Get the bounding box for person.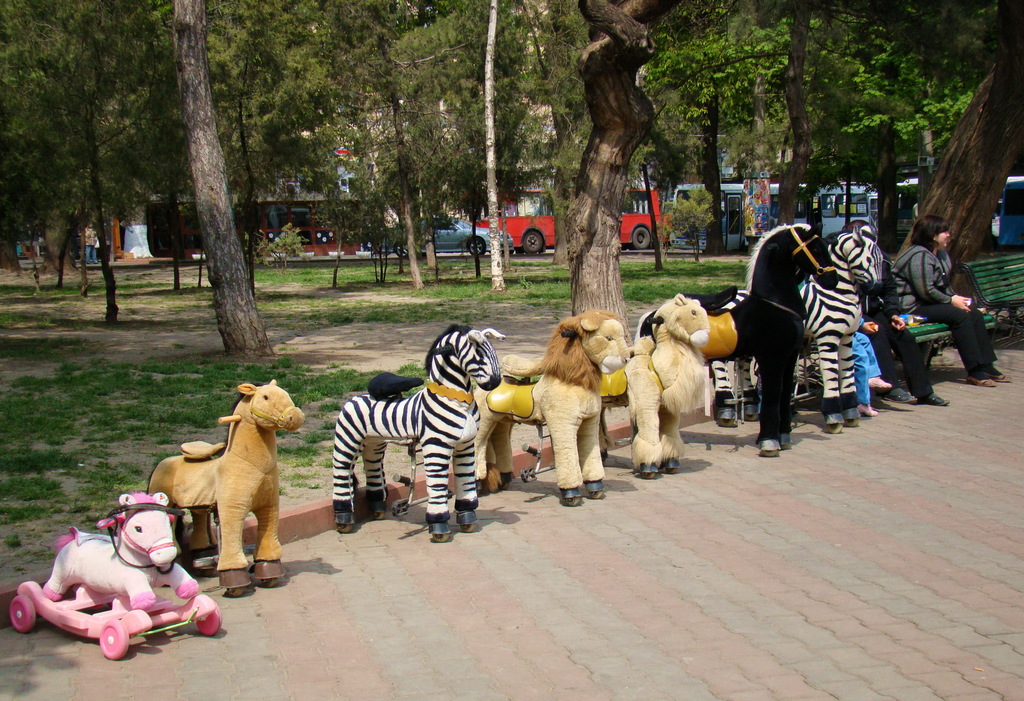
pyautogui.locateOnScreen(858, 292, 945, 409).
